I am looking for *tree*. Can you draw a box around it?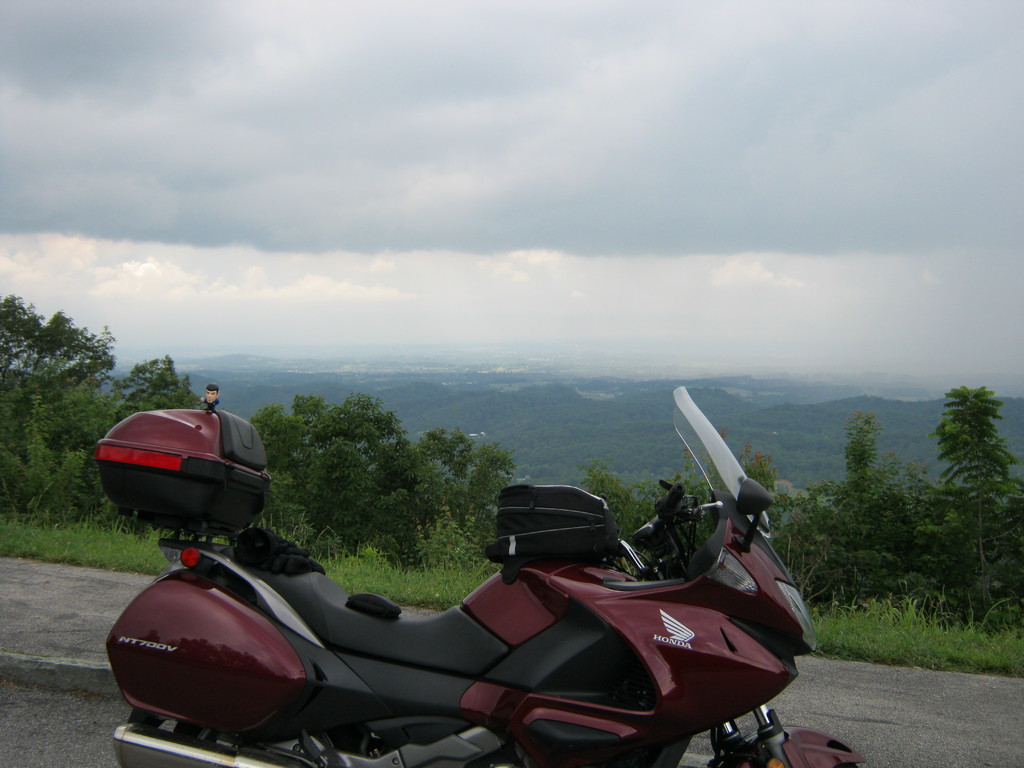
Sure, the bounding box is crop(246, 408, 308, 470).
